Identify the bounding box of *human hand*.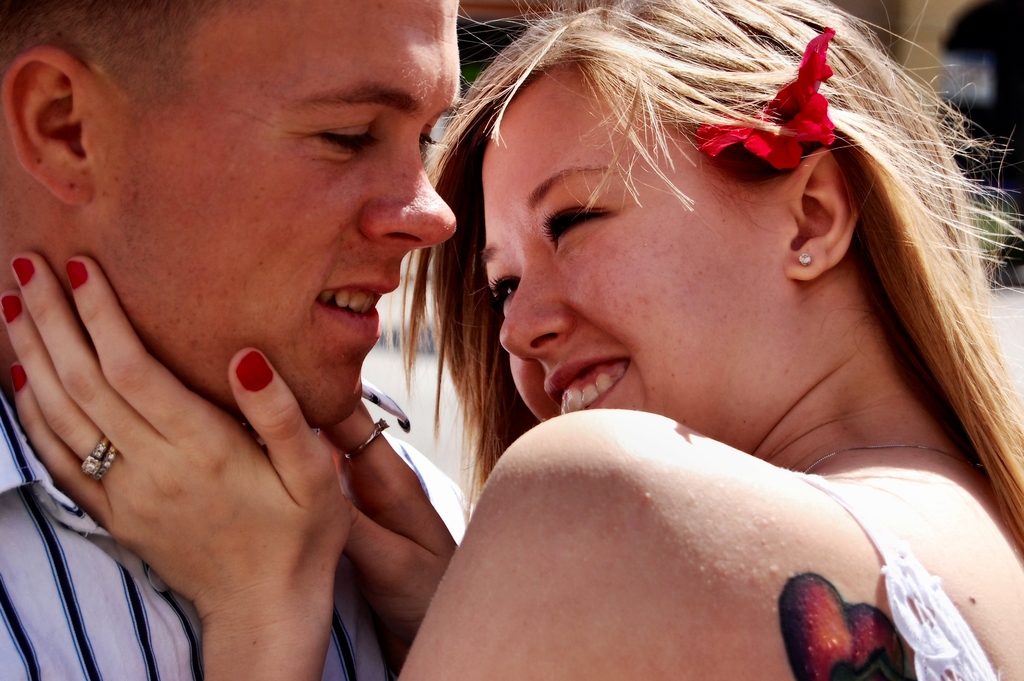
(left=338, top=397, right=463, bottom=675).
